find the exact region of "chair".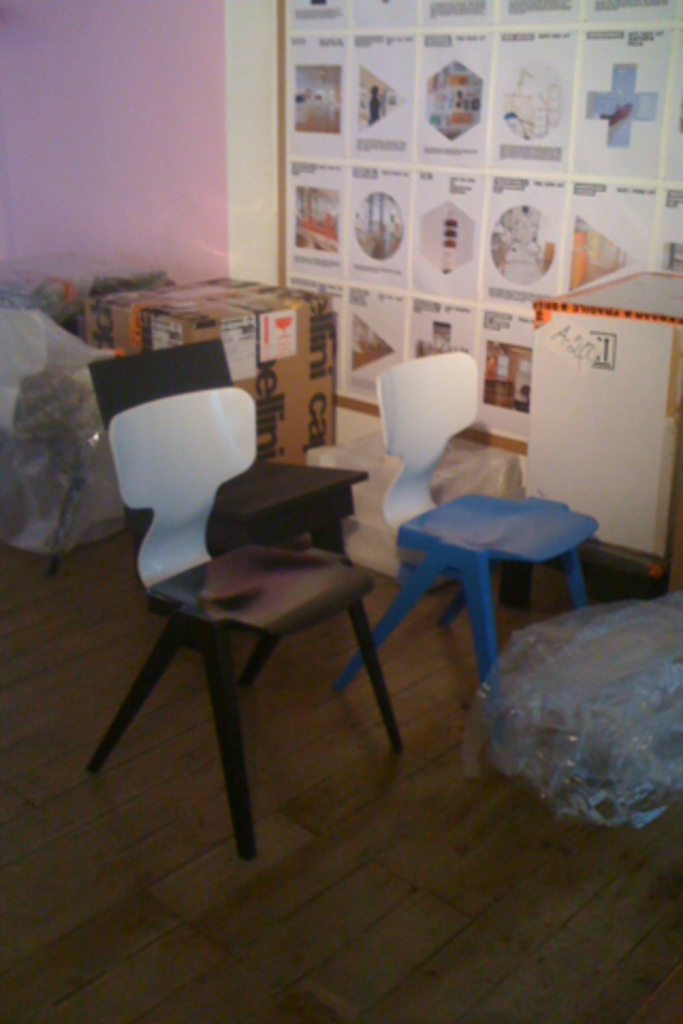
Exact region: left=333, top=333, right=587, bottom=757.
